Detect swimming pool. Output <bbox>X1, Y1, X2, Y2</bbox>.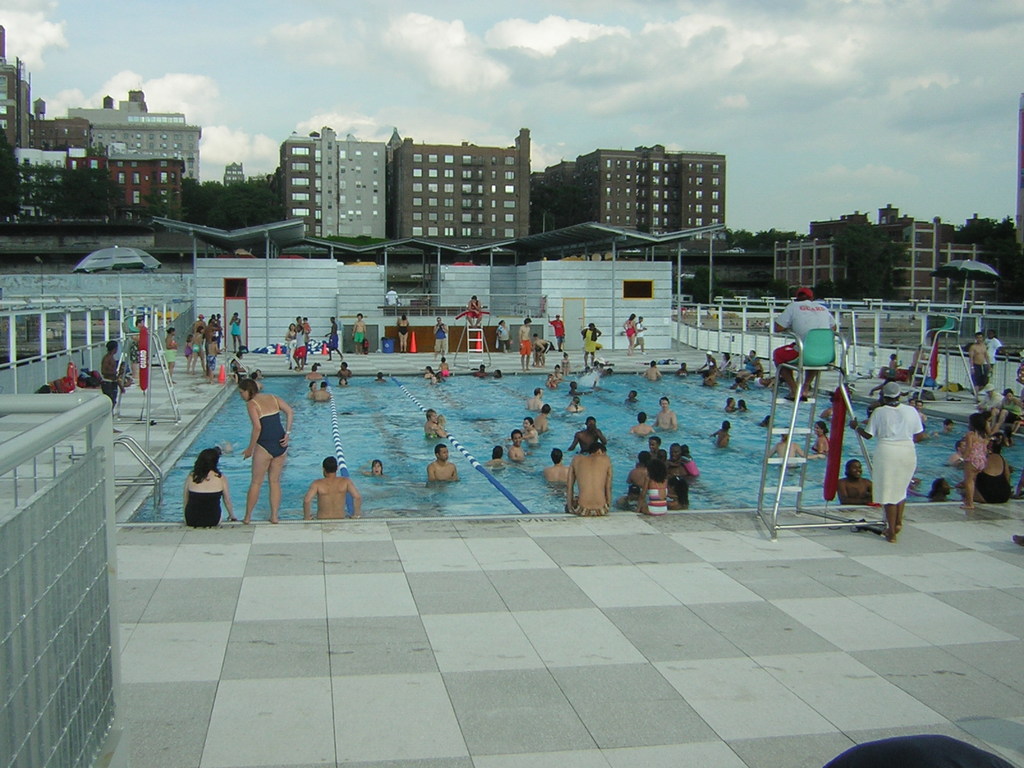
<bbox>126, 366, 1023, 524</bbox>.
